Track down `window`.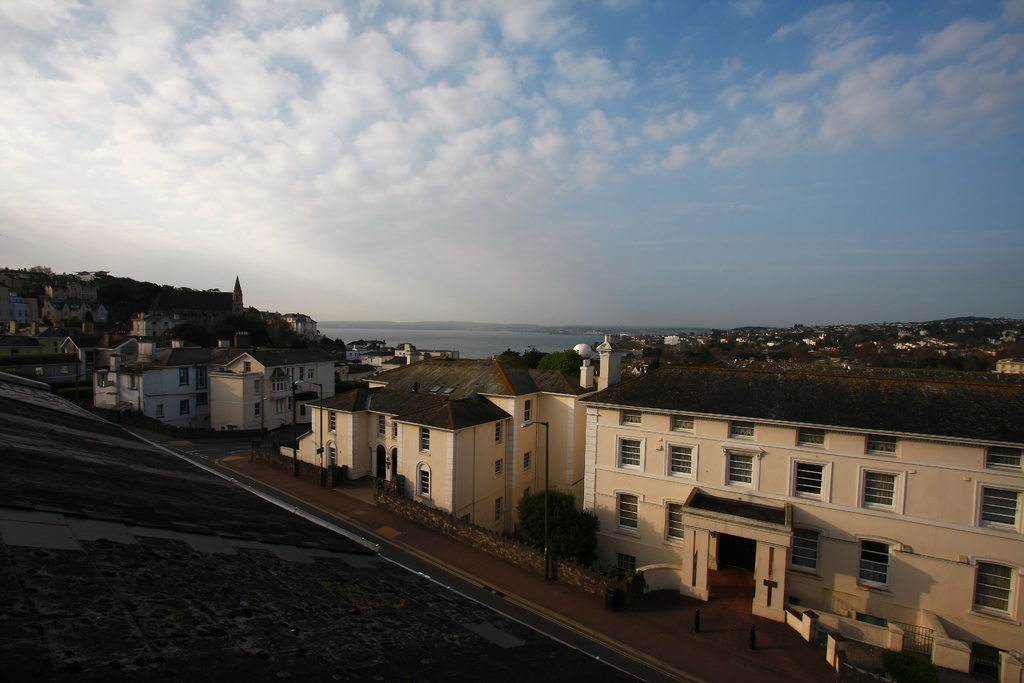
Tracked to {"left": 973, "top": 555, "right": 1015, "bottom": 622}.
